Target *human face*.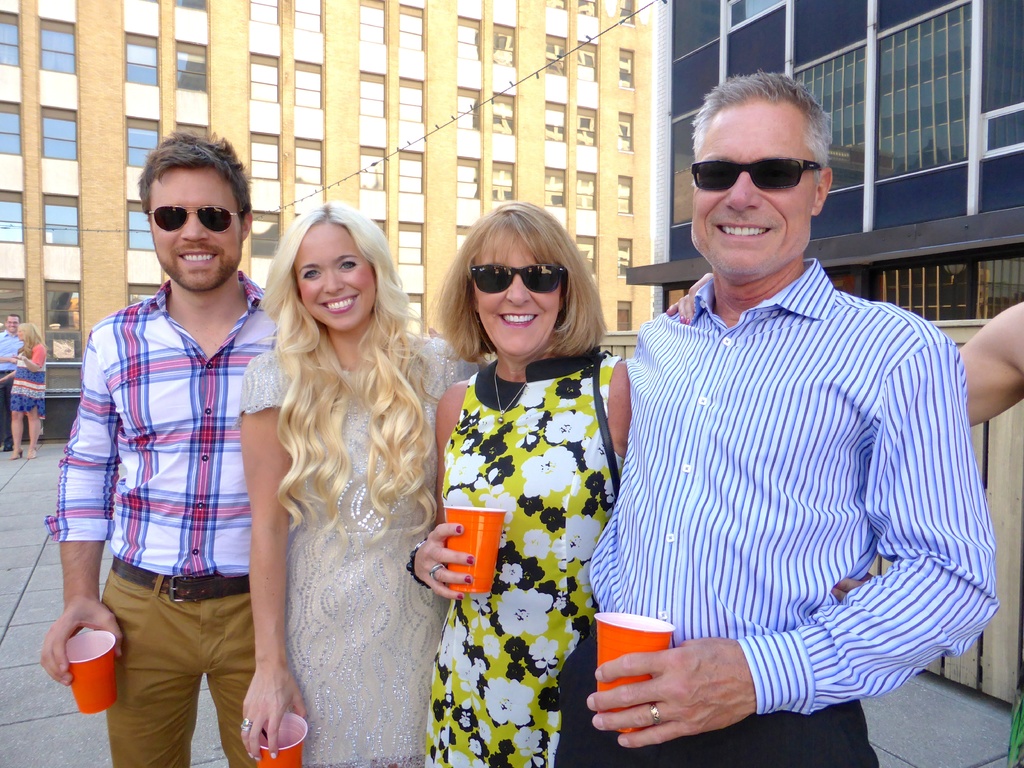
Target region: 15/326/22/341.
